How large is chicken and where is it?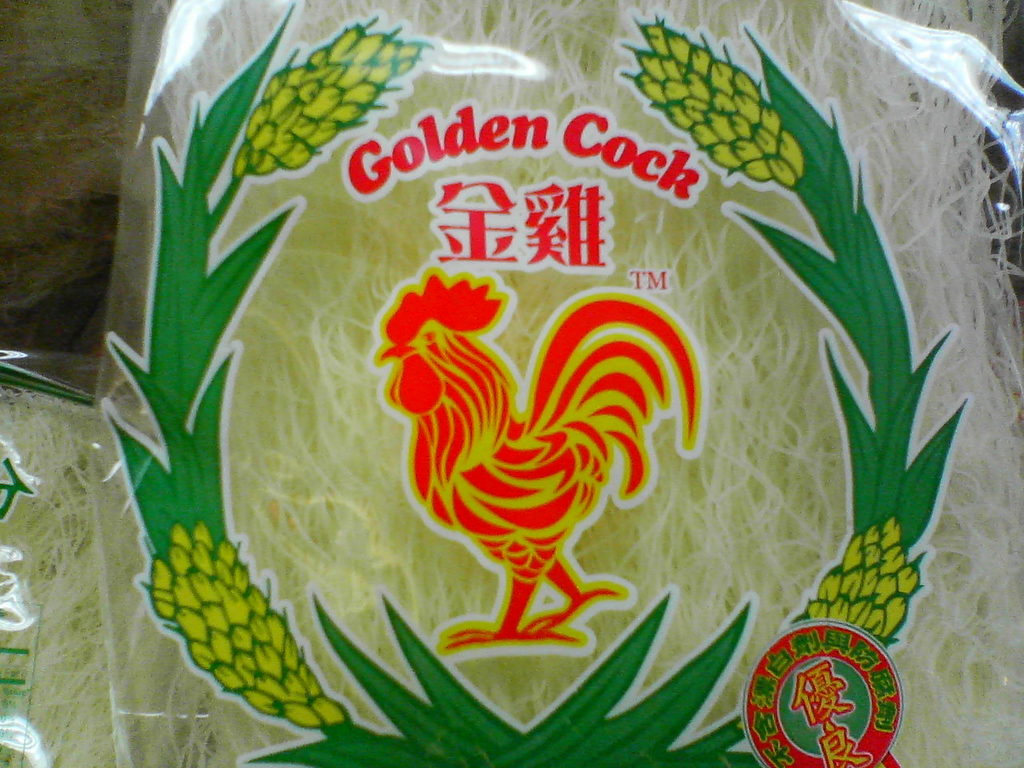
Bounding box: select_region(373, 282, 708, 649).
